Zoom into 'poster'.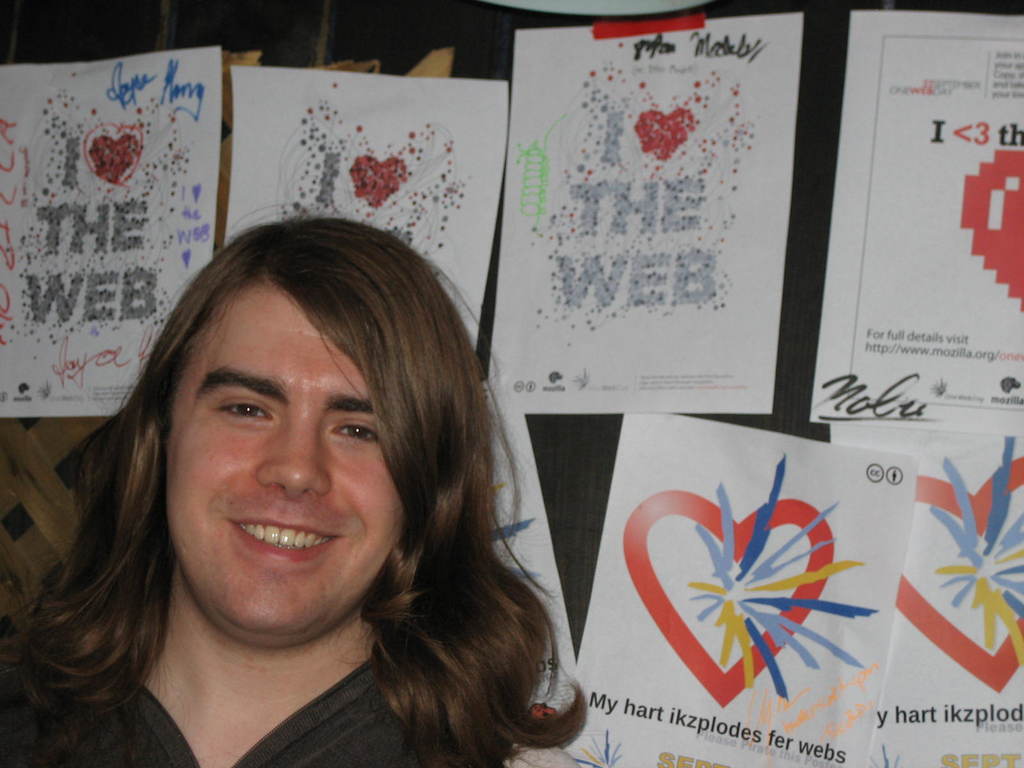
Zoom target: 485,10,805,415.
